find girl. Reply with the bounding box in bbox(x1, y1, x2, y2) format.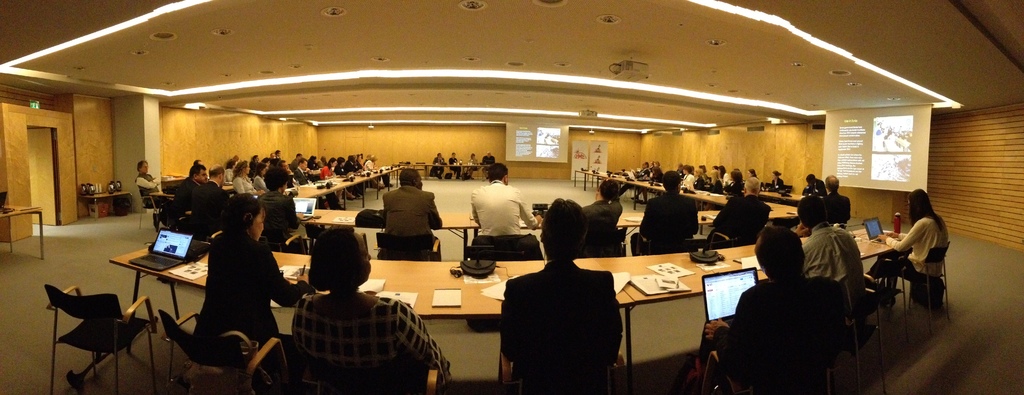
bbox(709, 170, 725, 192).
